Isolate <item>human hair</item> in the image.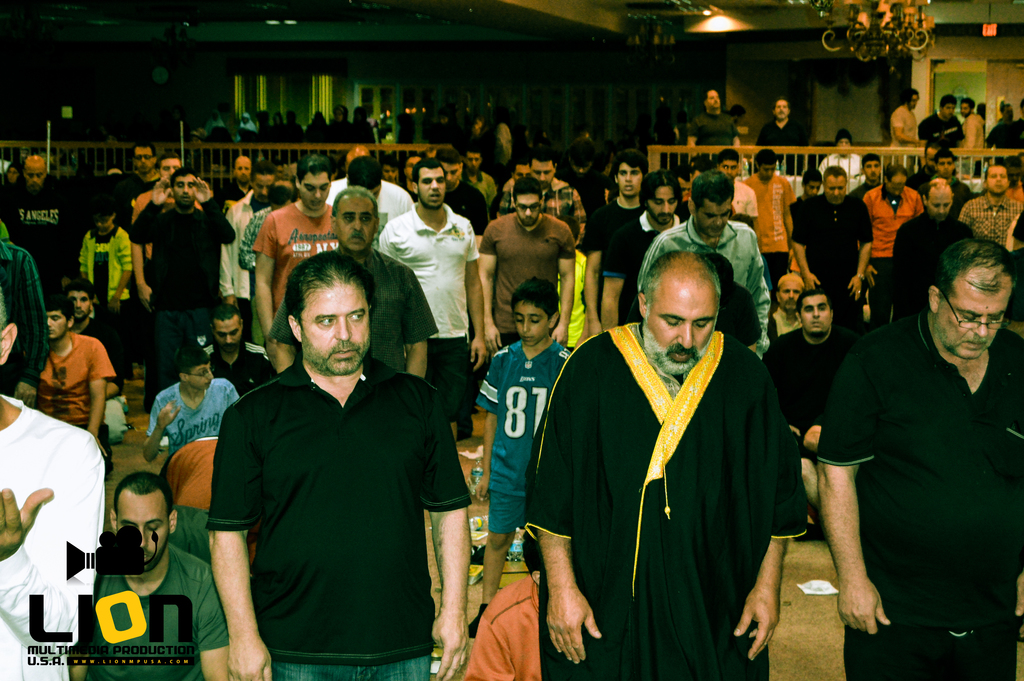
Isolated region: bbox(92, 199, 114, 217).
